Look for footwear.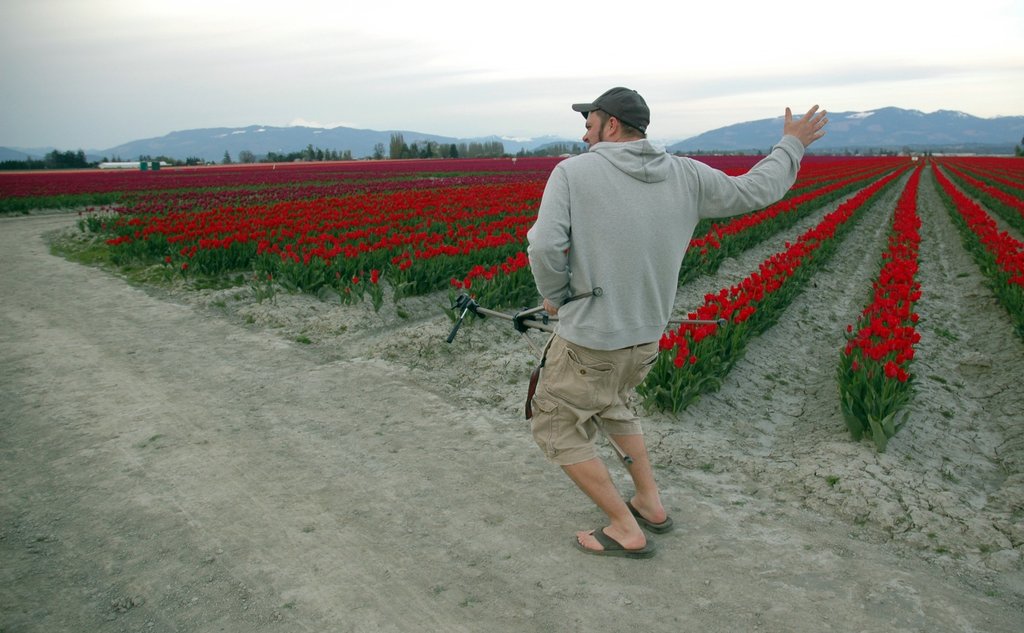
Found: (626,502,674,531).
